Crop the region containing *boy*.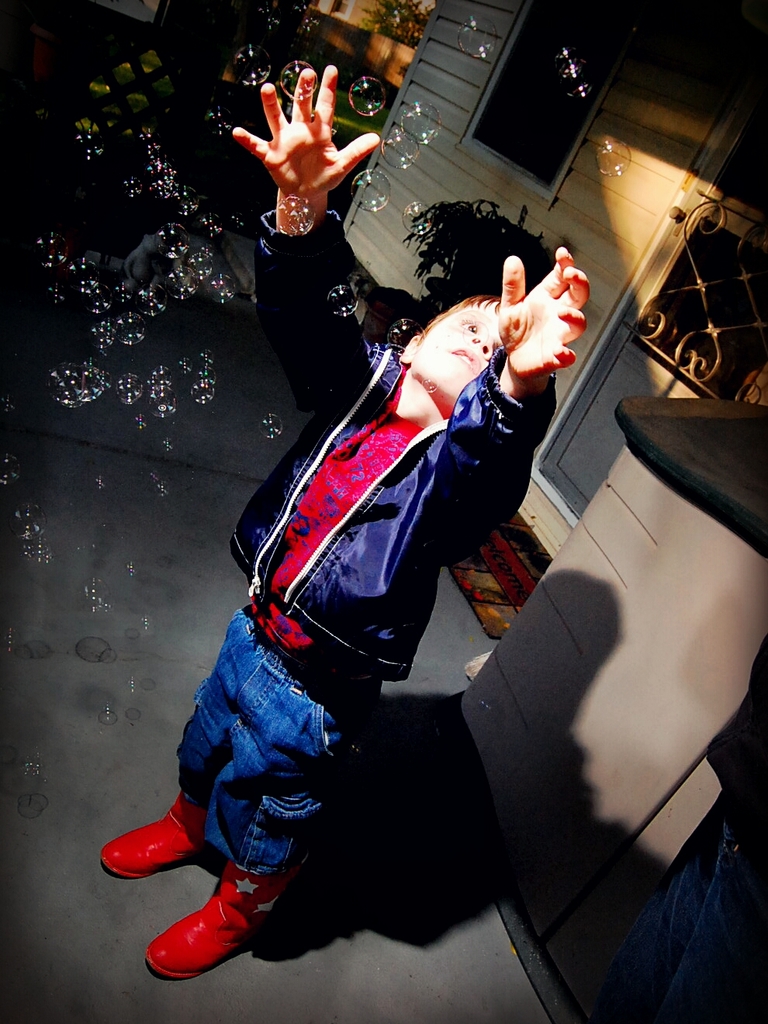
Crop region: detection(99, 60, 586, 981).
